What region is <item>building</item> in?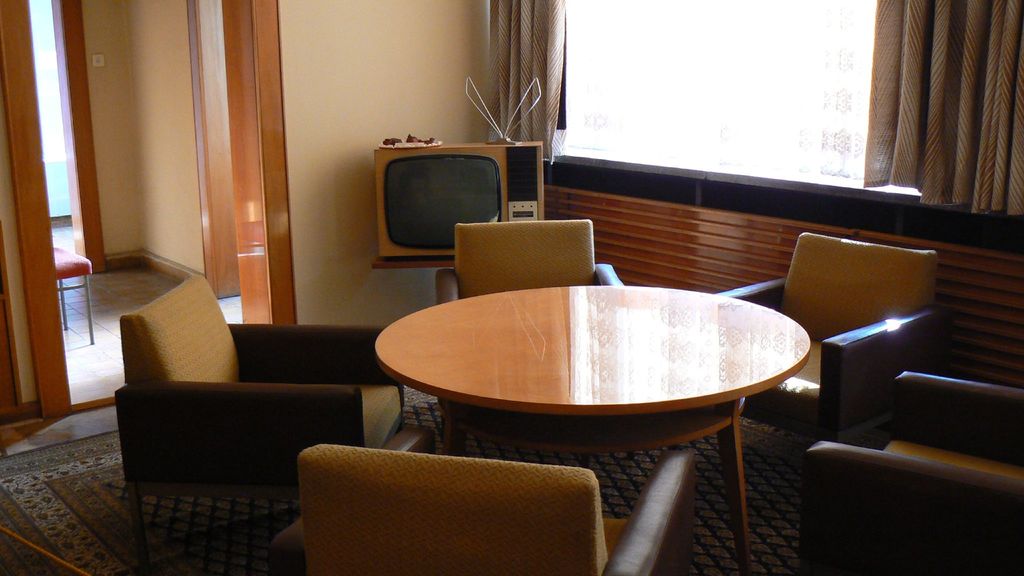
[0,0,1023,575].
